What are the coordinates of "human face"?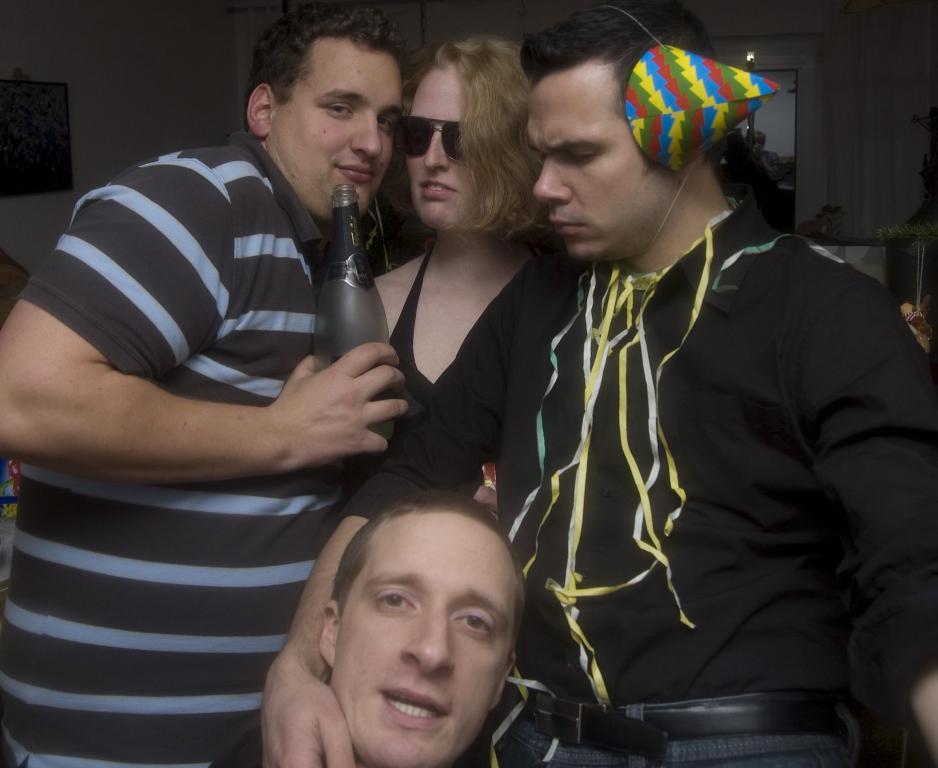
BBox(403, 60, 477, 233).
